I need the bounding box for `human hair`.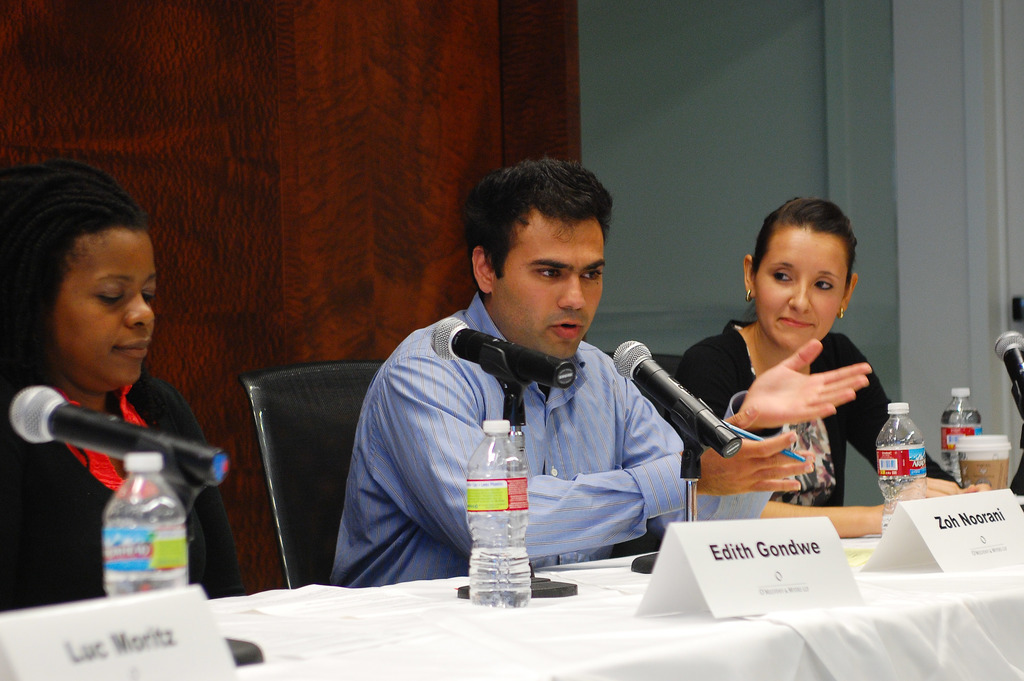
Here it is: pyautogui.locateOnScreen(741, 195, 860, 315).
